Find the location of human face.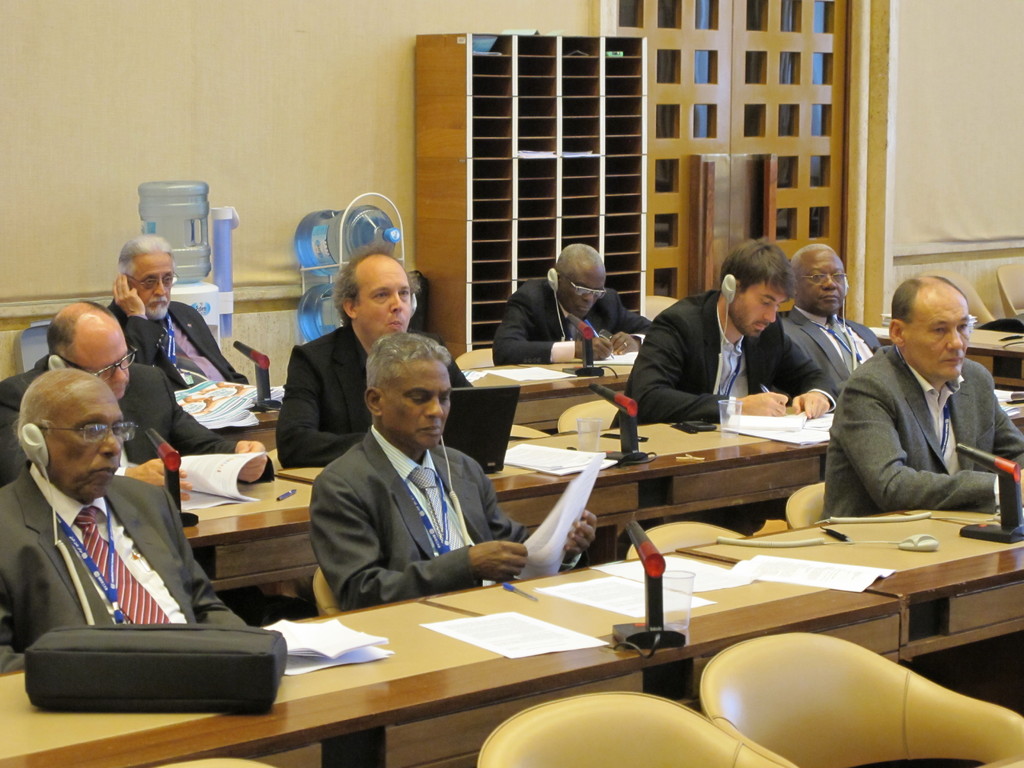
Location: detection(730, 274, 788, 339).
